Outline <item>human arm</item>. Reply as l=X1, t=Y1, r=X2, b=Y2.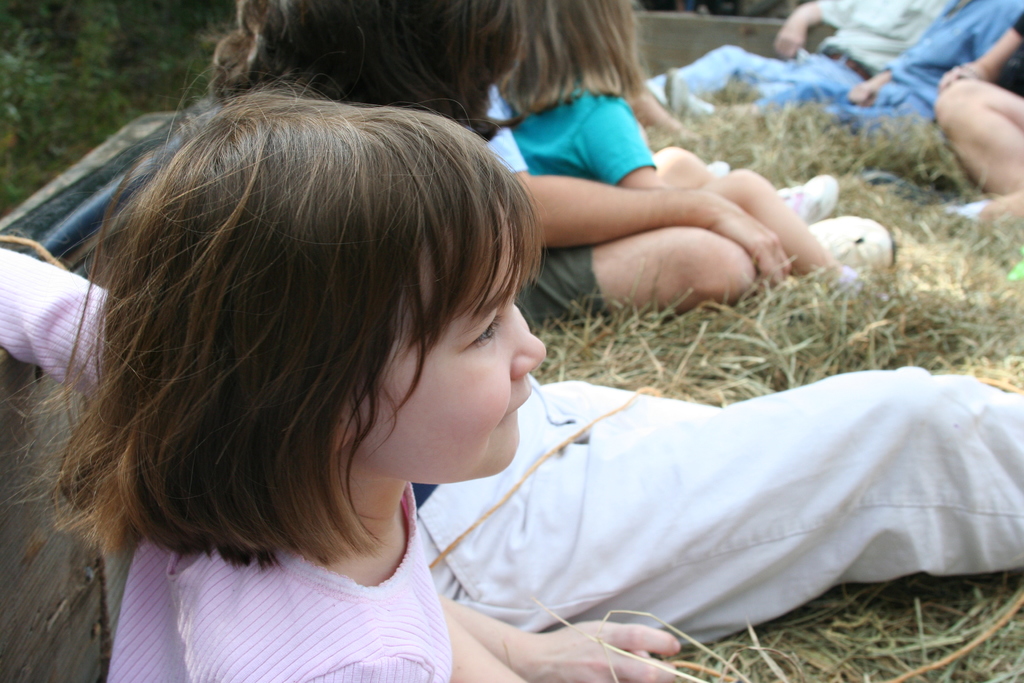
l=850, t=63, r=897, b=110.
